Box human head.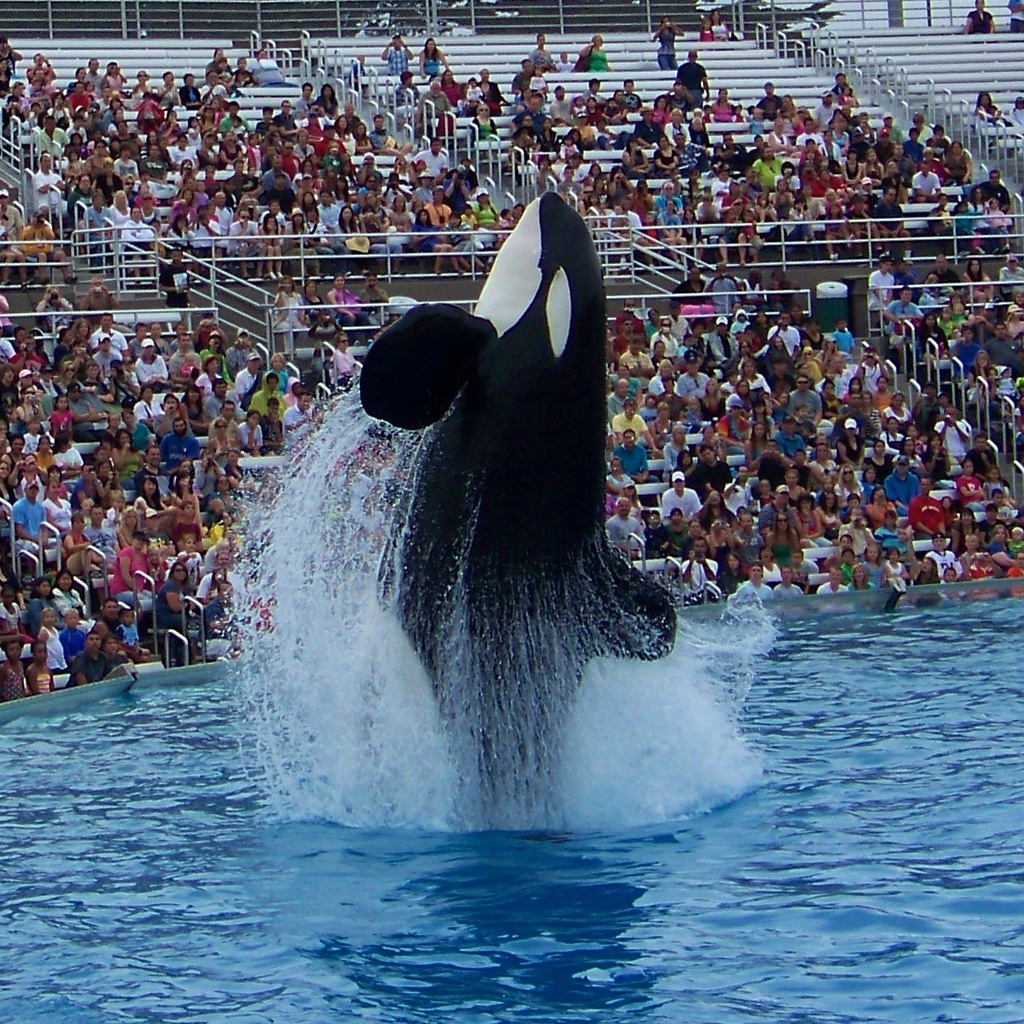
<bbox>95, 316, 111, 329</bbox>.
